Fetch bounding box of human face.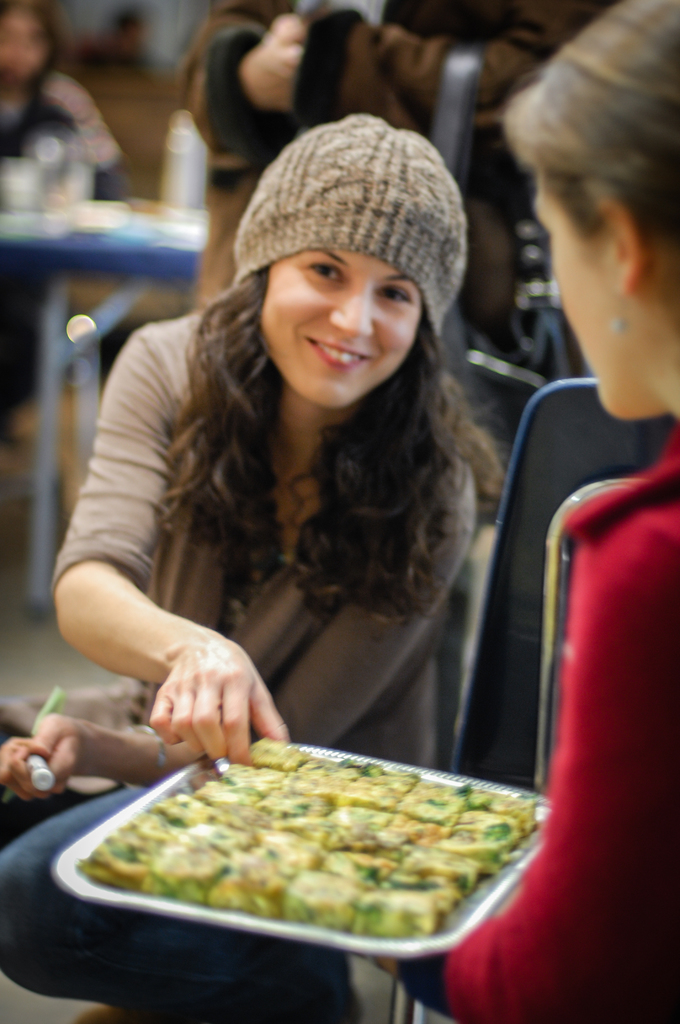
Bbox: region(254, 214, 425, 412).
